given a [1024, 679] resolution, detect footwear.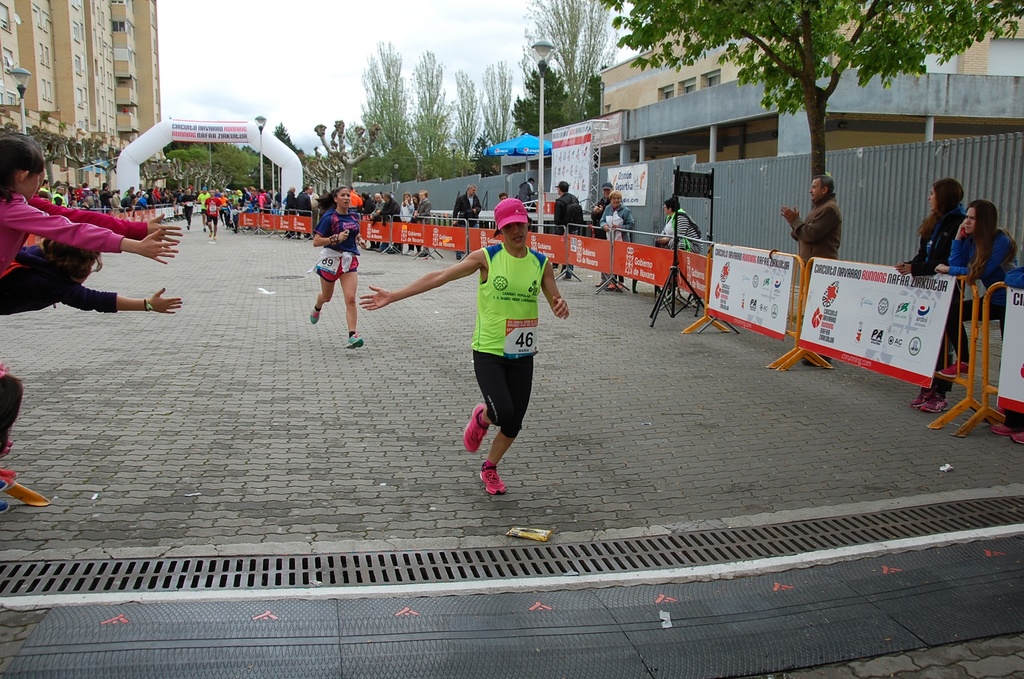
pyautogui.locateOnScreen(0, 496, 12, 515).
